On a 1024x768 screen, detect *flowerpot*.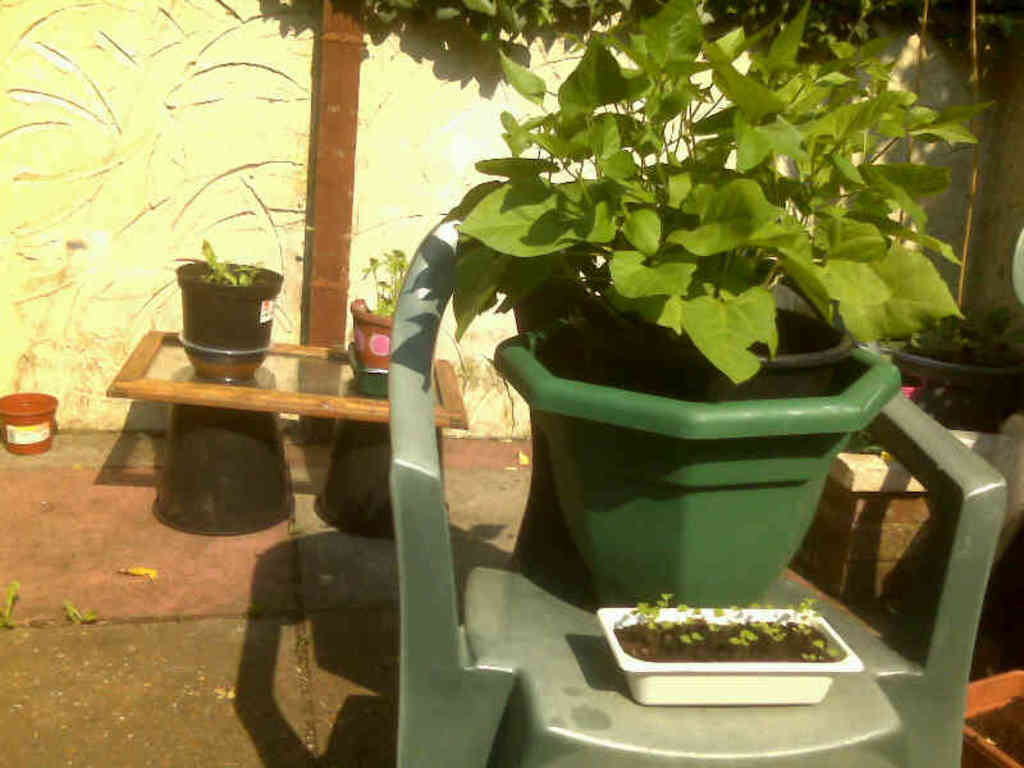
bbox=(166, 255, 273, 364).
